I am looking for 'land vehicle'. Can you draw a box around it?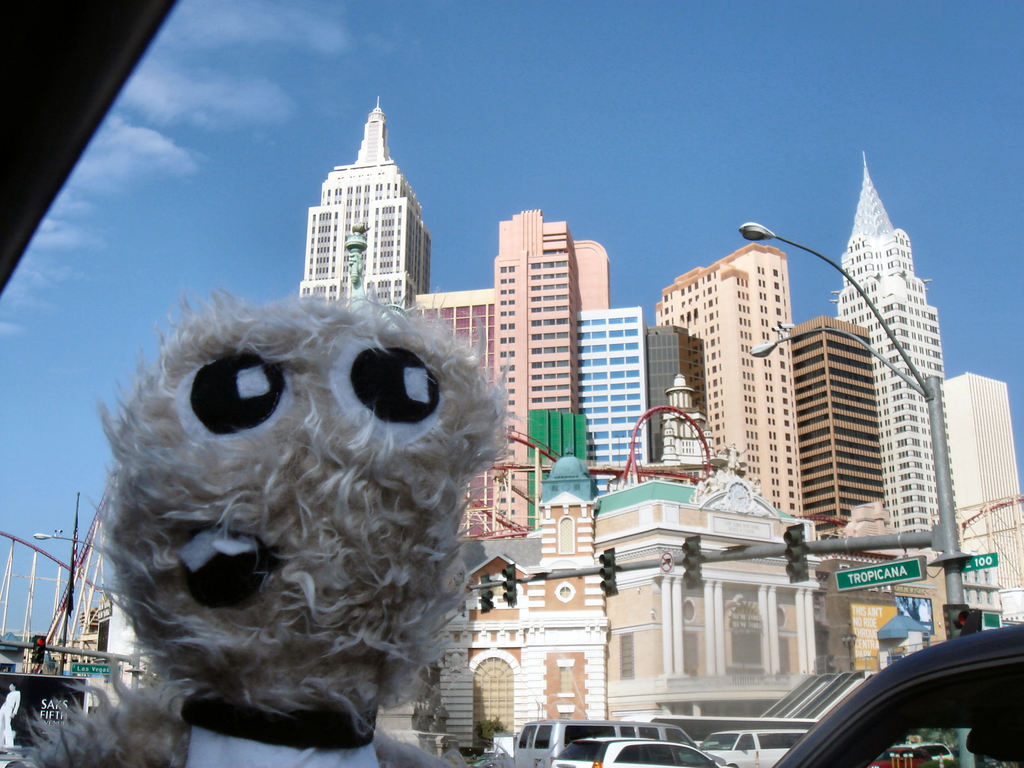
Sure, the bounding box is 550:732:718:767.
